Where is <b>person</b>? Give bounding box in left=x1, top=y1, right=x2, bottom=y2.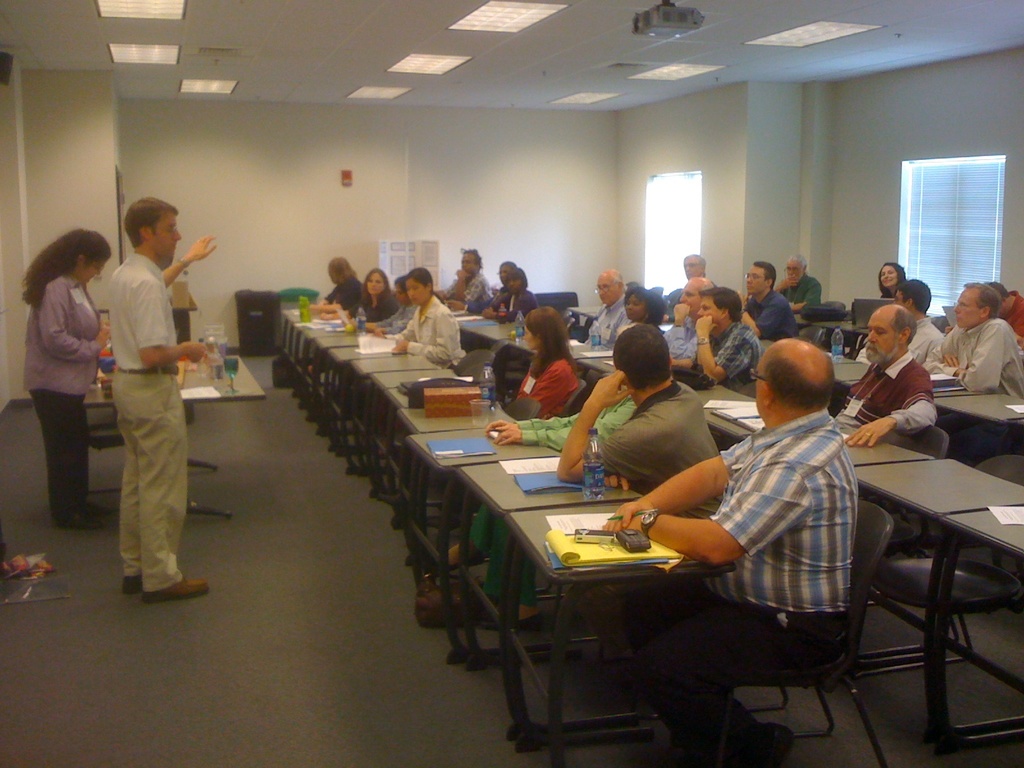
left=618, top=275, right=668, bottom=363.
